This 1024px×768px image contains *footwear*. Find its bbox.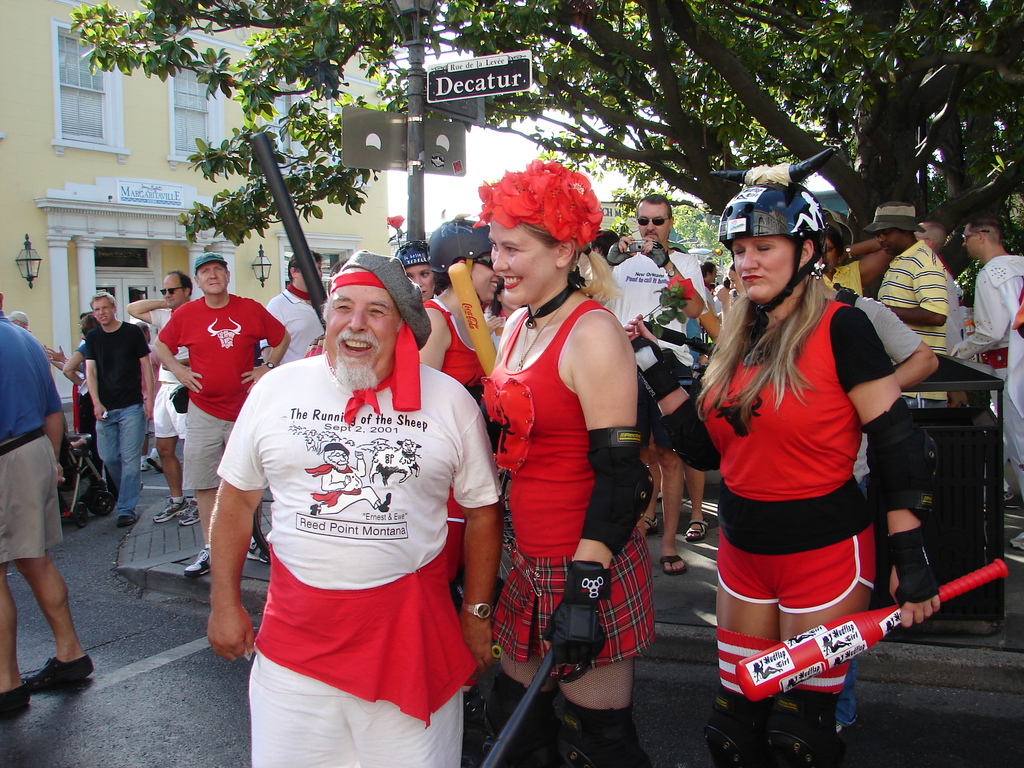
137, 458, 153, 474.
